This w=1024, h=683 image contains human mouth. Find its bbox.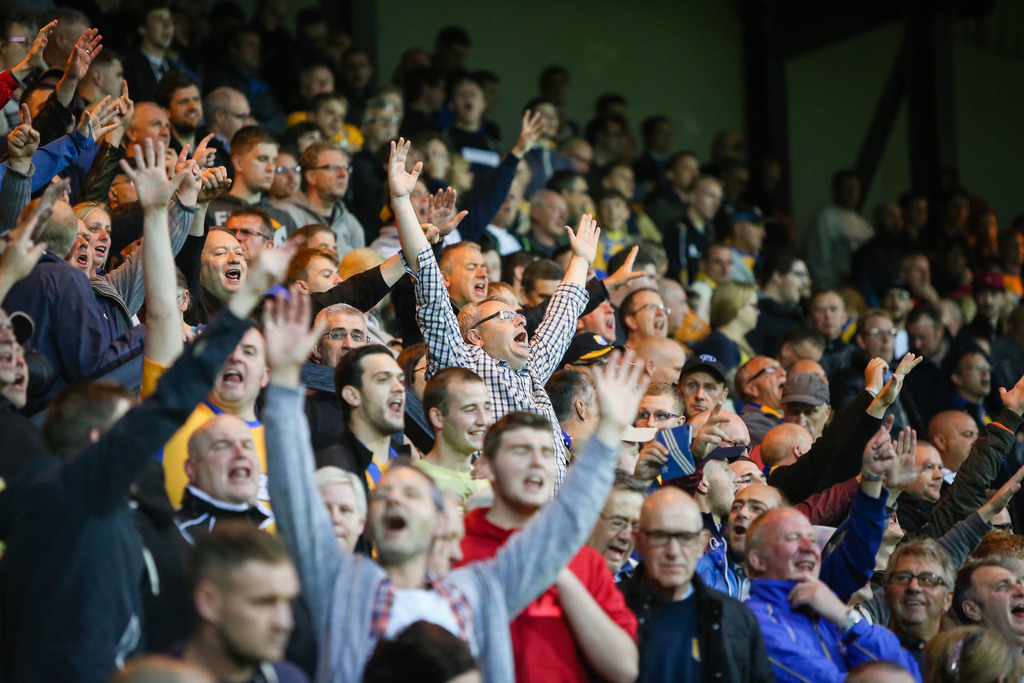
pyautogui.locateOnScreen(509, 328, 527, 348).
